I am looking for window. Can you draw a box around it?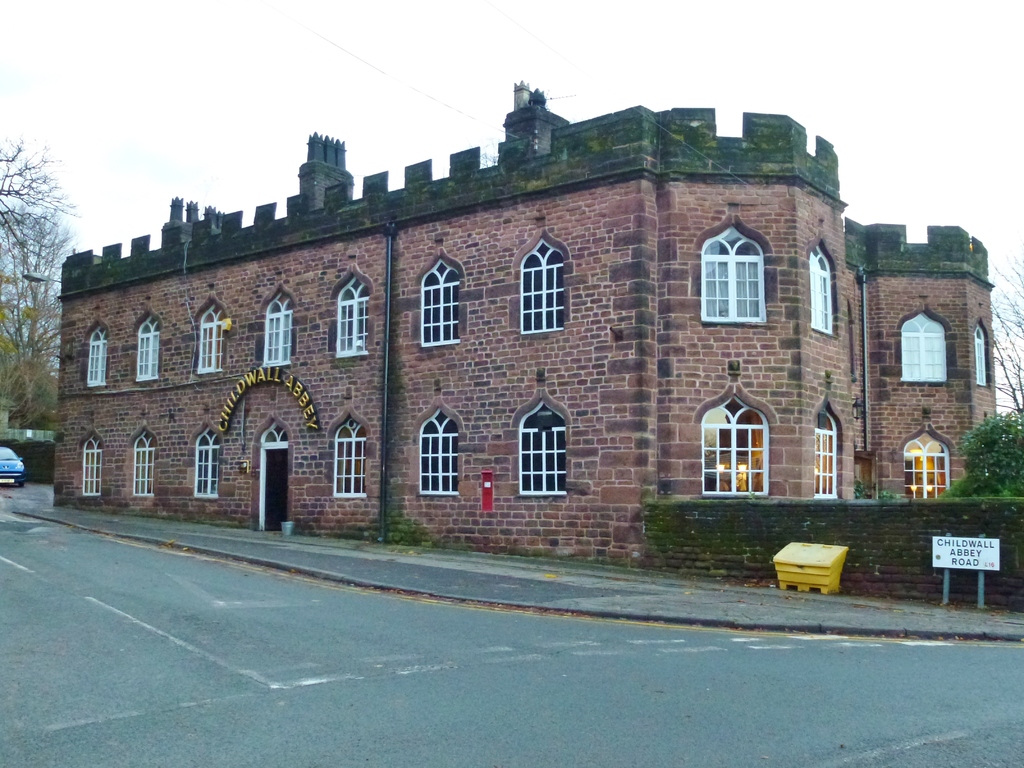
Sure, the bounding box is crop(812, 407, 834, 495).
